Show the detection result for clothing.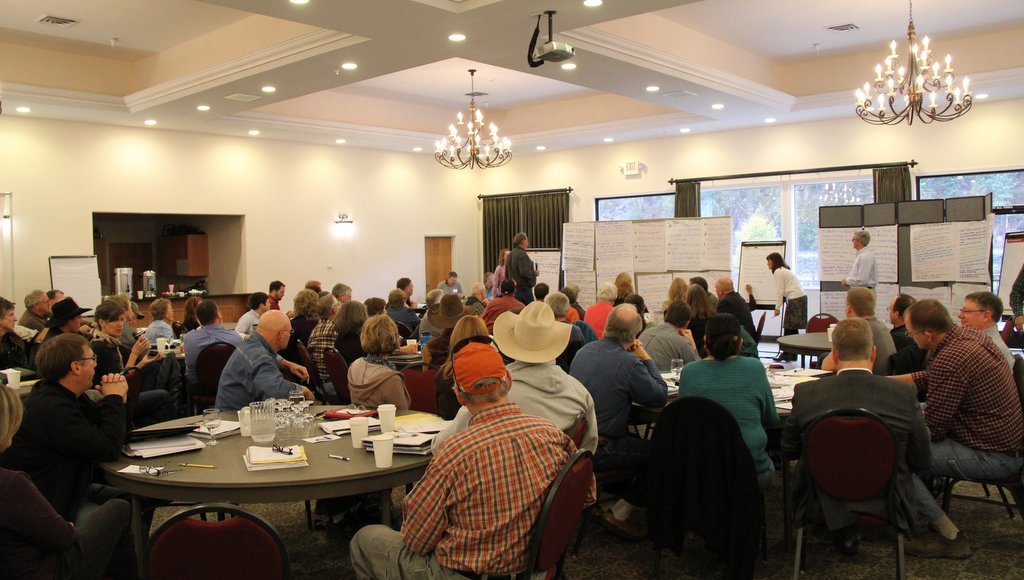
630, 320, 697, 374.
